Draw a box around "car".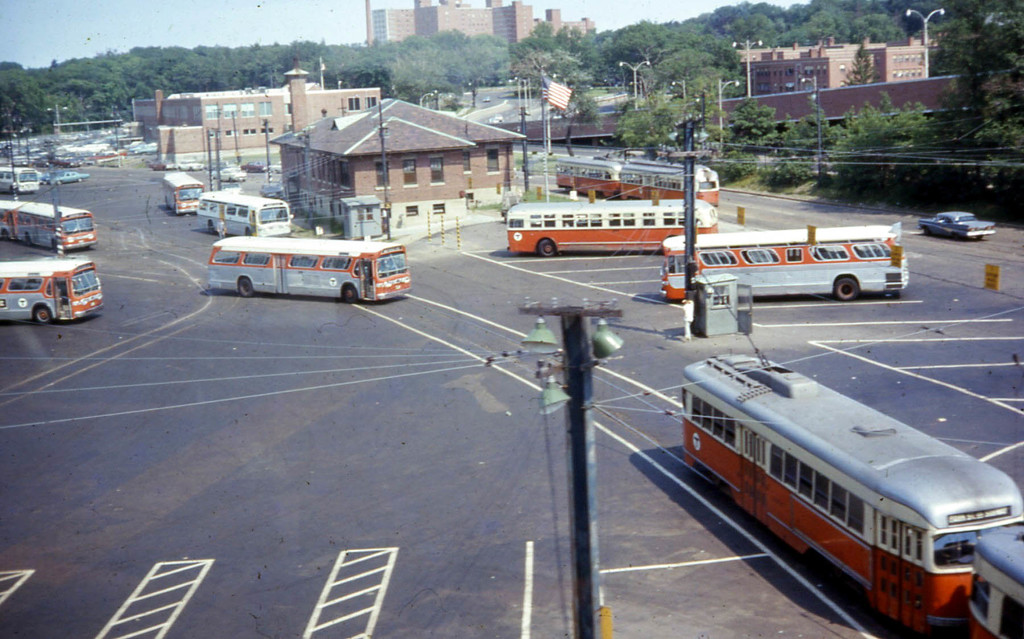
(214,164,246,182).
